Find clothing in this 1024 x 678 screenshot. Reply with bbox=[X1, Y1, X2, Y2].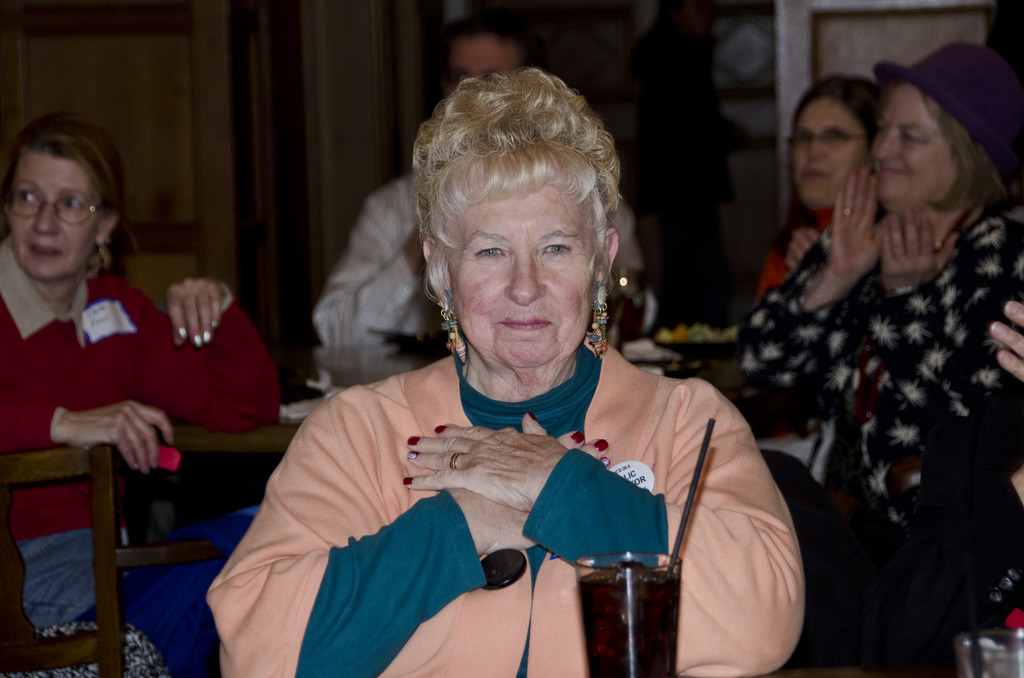
bbox=[208, 343, 788, 645].
